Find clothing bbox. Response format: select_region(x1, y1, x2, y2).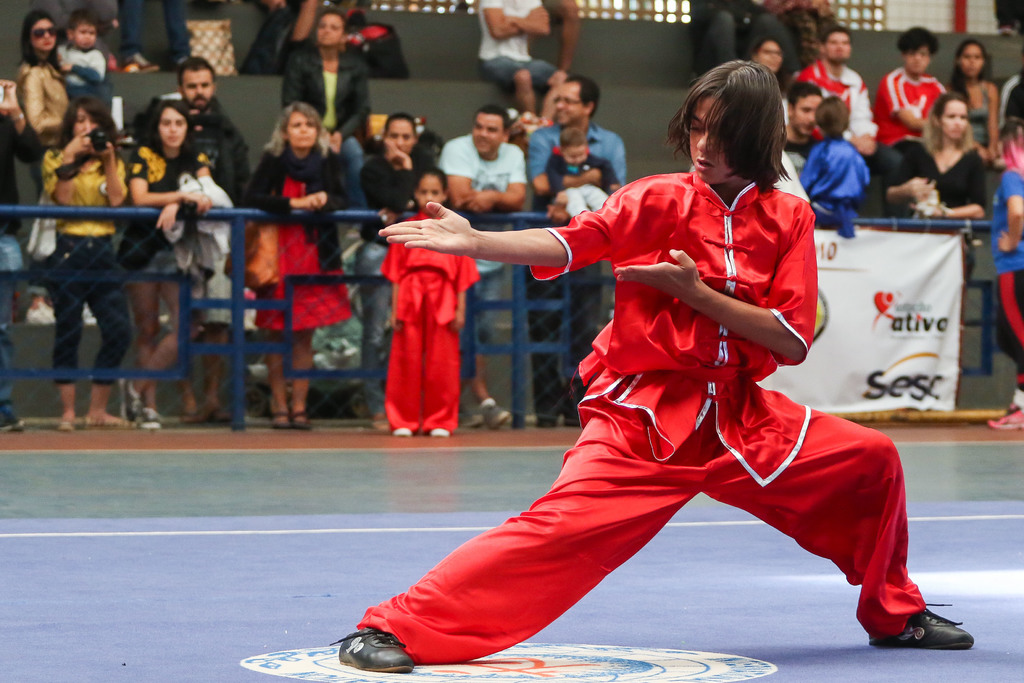
select_region(993, 156, 1023, 374).
